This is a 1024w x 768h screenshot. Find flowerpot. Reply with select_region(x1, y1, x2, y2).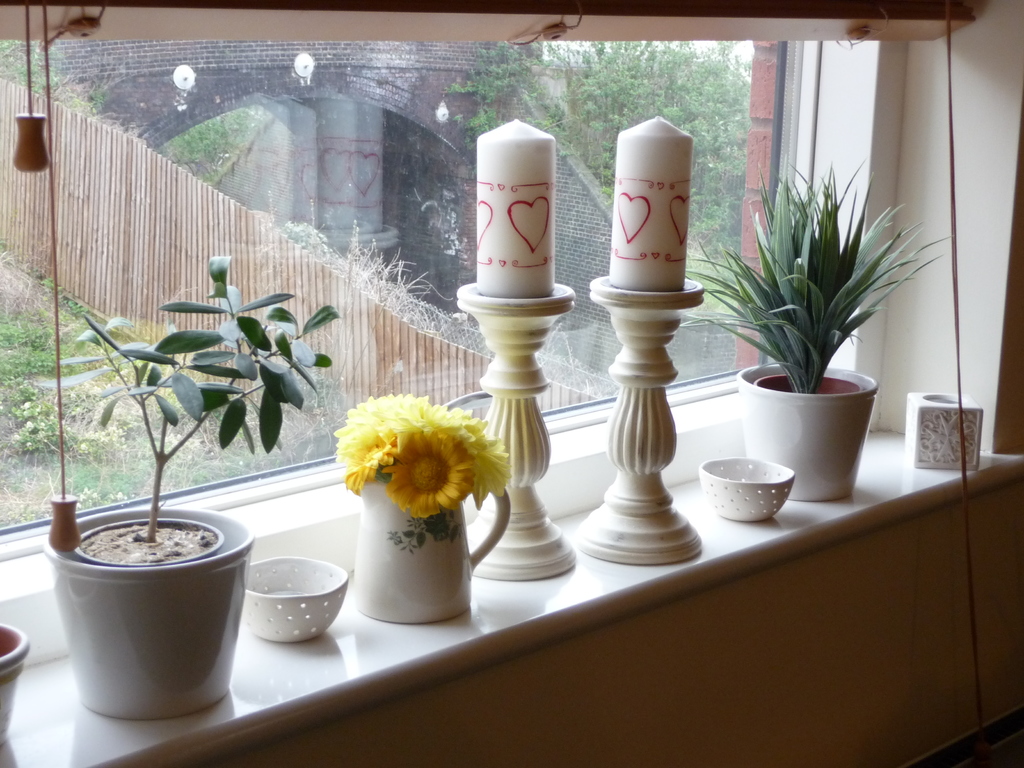
select_region(737, 360, 881, 502).
